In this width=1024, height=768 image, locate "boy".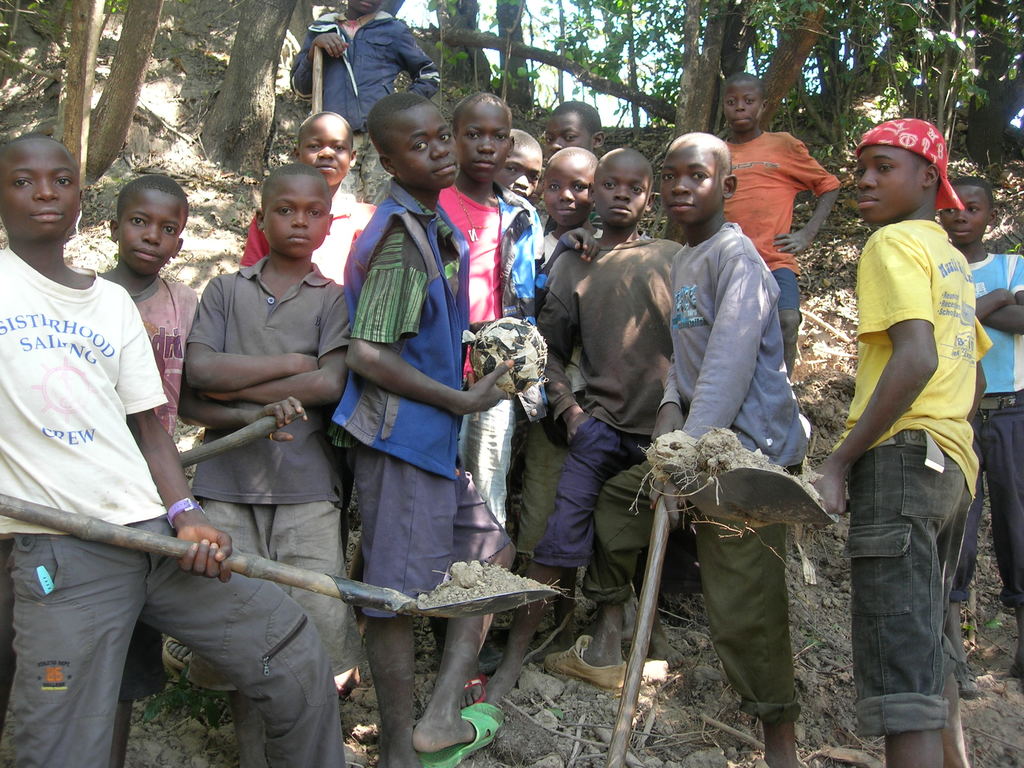
Bounding box: [x1=544, y1=100, x2=603, y2=156].
